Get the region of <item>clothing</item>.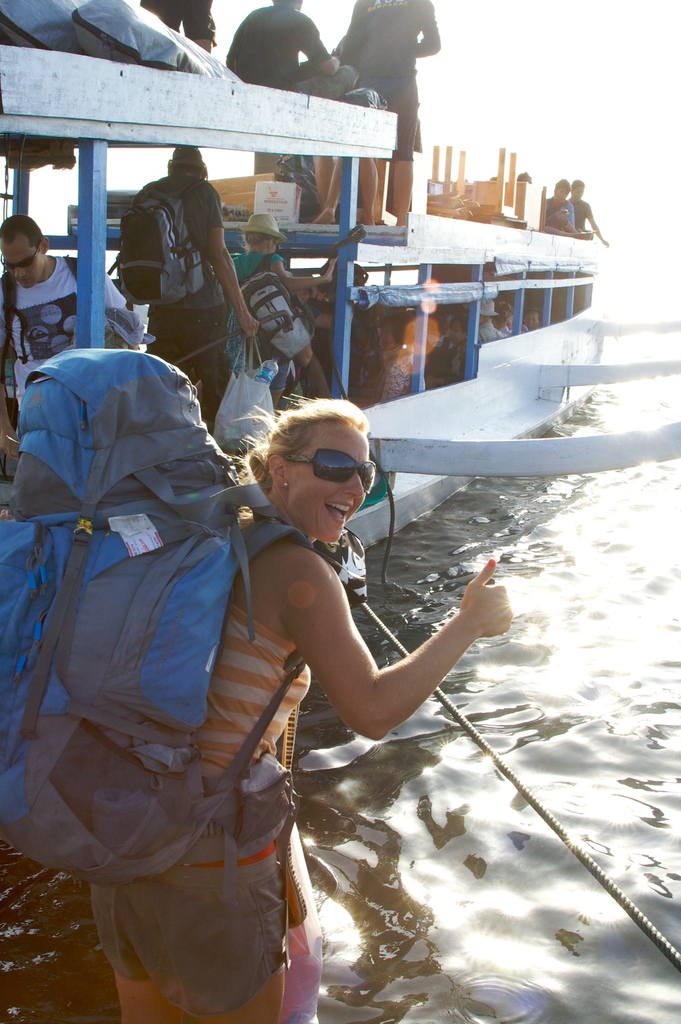
x1=0, y1=262, x2=120, y2=379.
